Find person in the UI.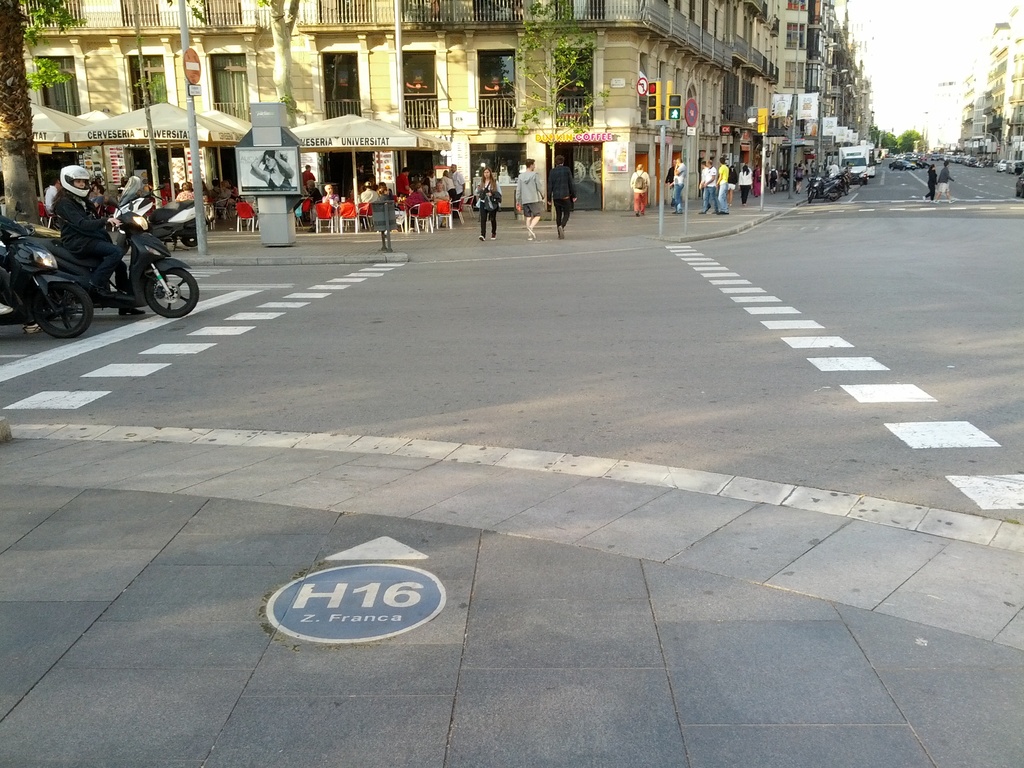
UI element at {"left": 716, "top": 157, "right": 730, "bottom": 214}.
